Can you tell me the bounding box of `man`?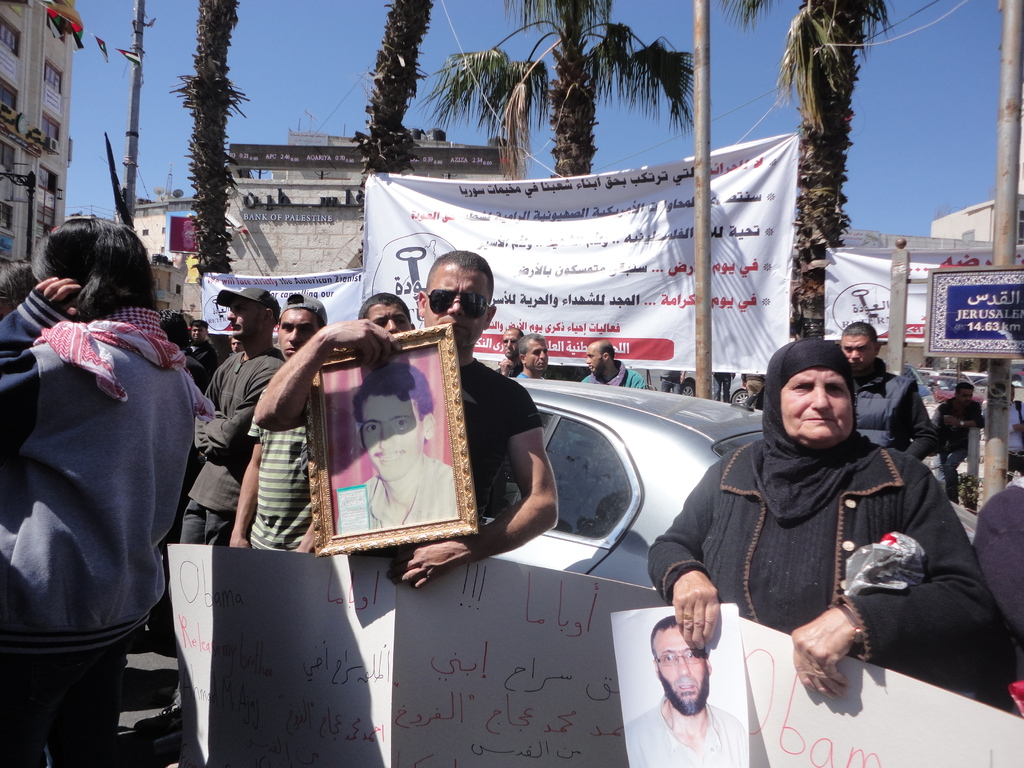
(x1=829, y1=321, x2=936, y2=471).
